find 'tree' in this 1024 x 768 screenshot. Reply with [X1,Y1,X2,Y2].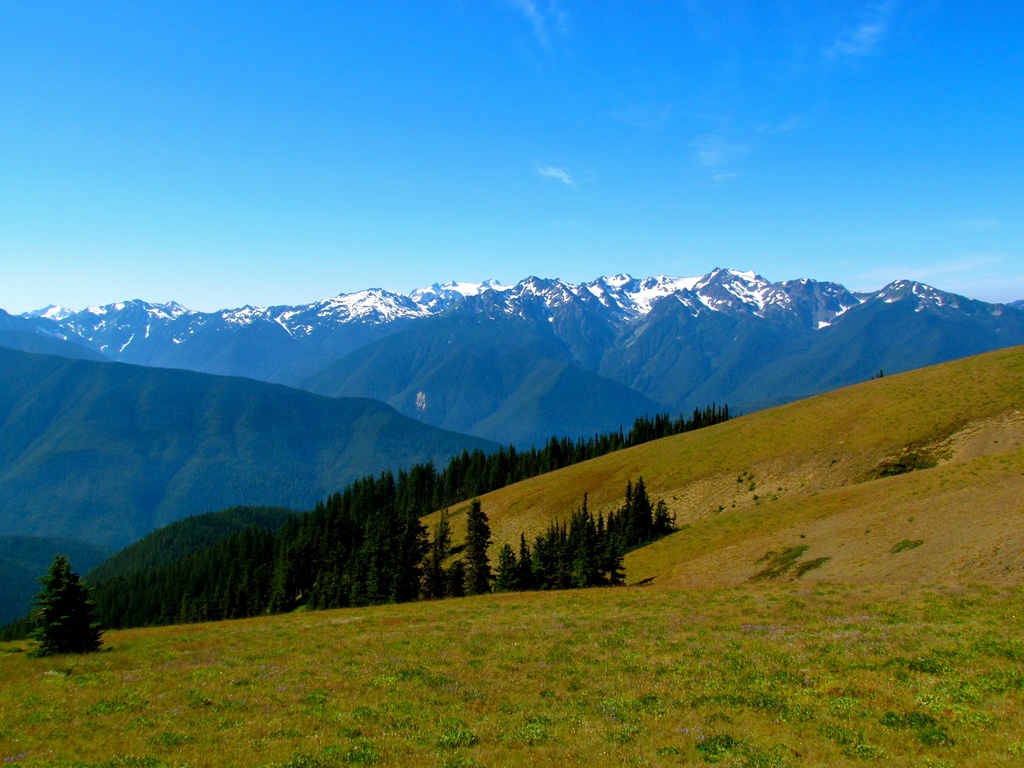
[24,552,109,660].
